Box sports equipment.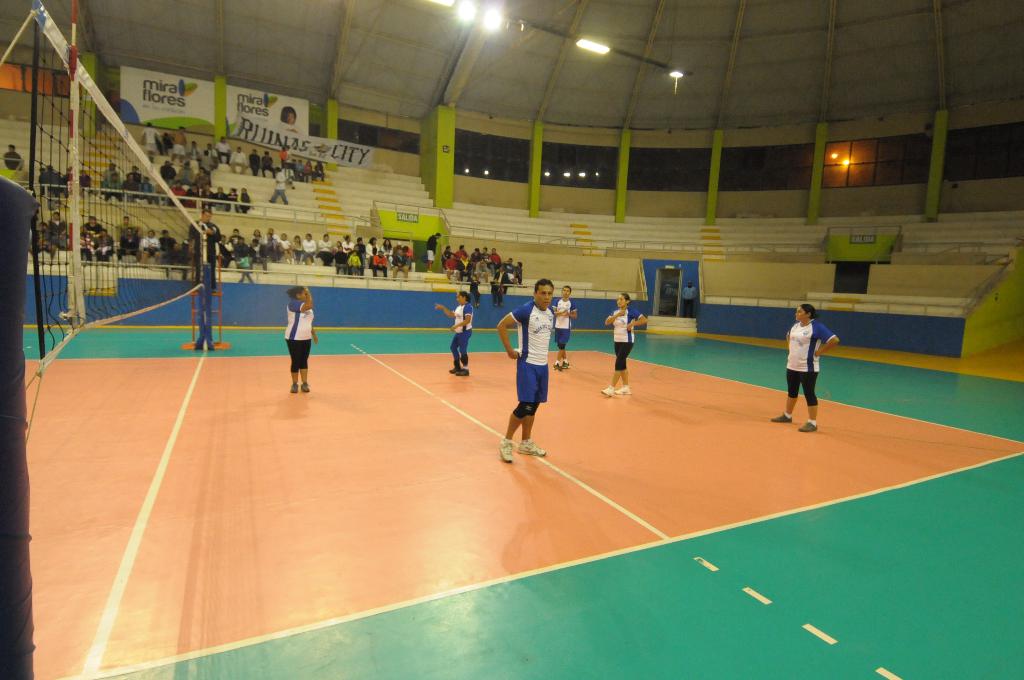
left=798, top=419, right=819, bottom=433.
